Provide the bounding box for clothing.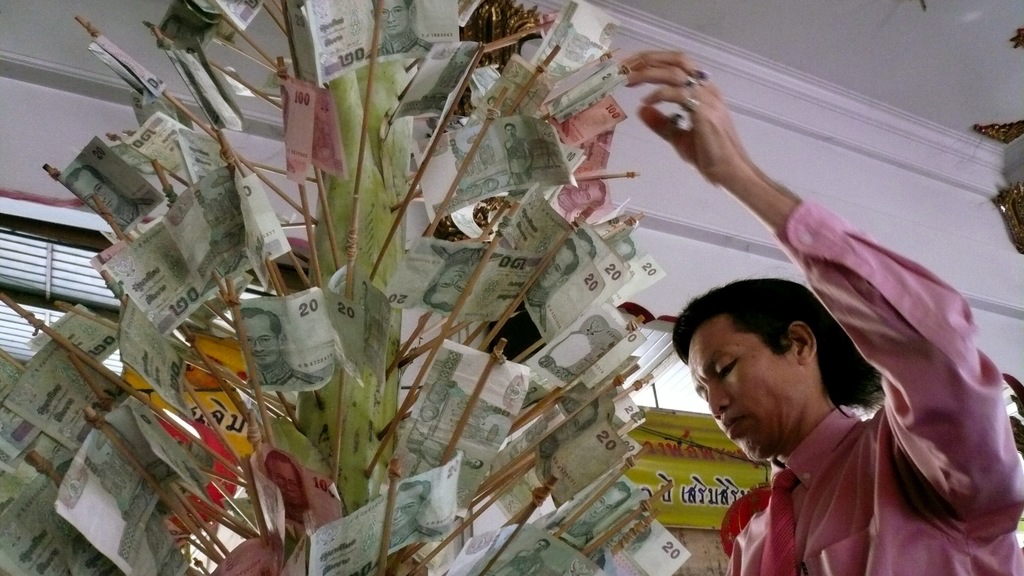
362/25/436/62.
